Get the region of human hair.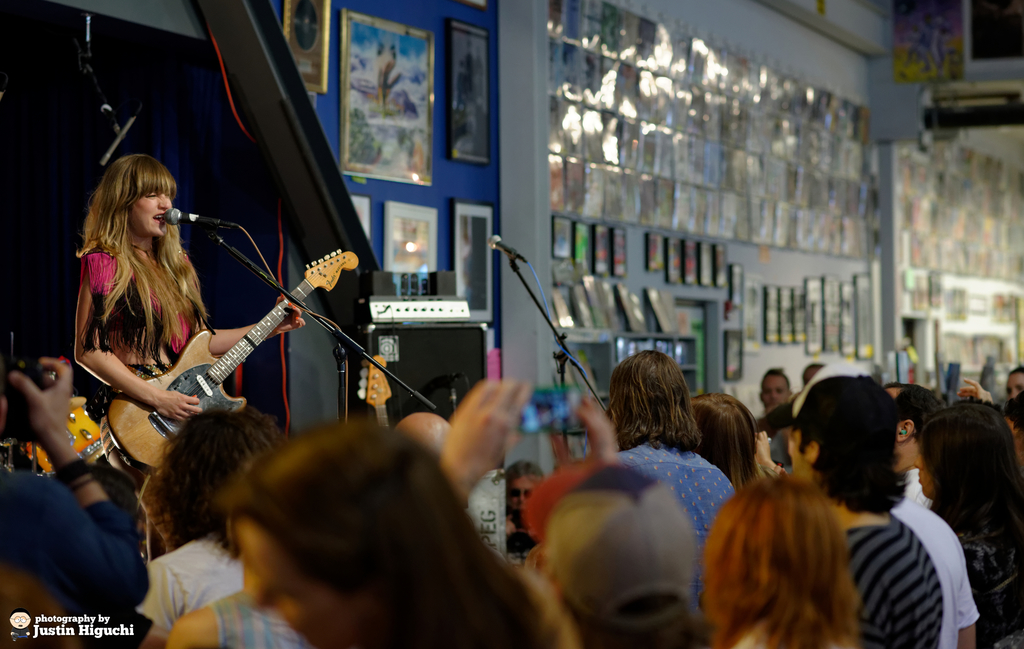
x1=216, y1=418, x2=561, y2=648.
